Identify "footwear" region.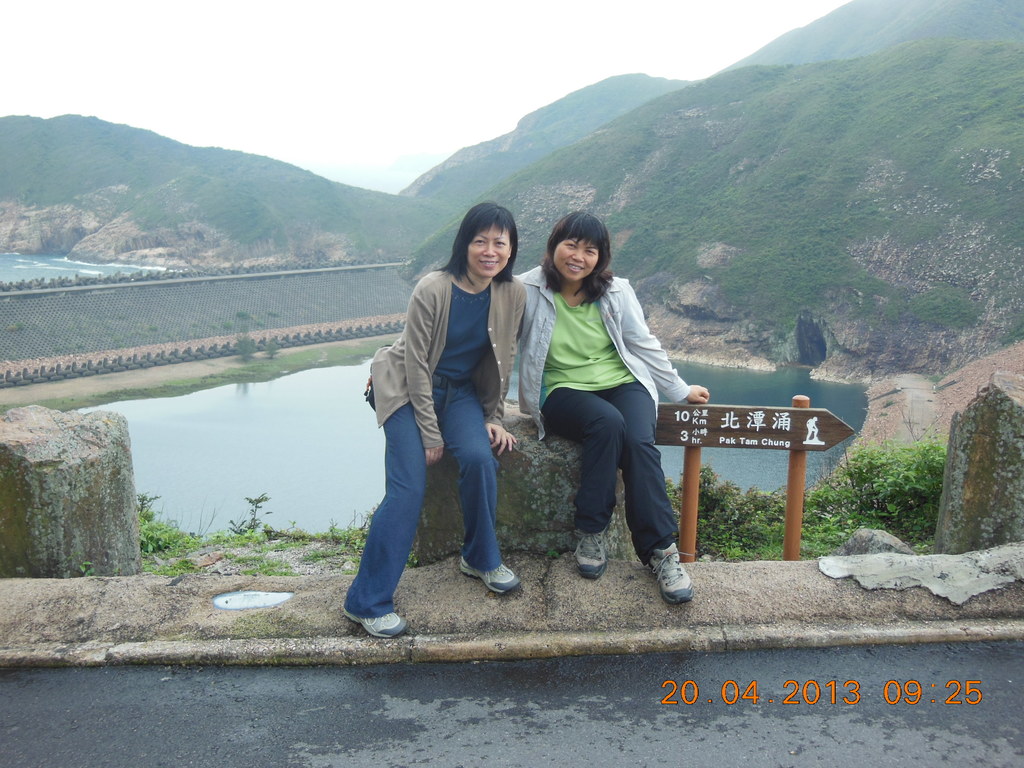
Region: left=341, top=606, right=410, bottom=641.
